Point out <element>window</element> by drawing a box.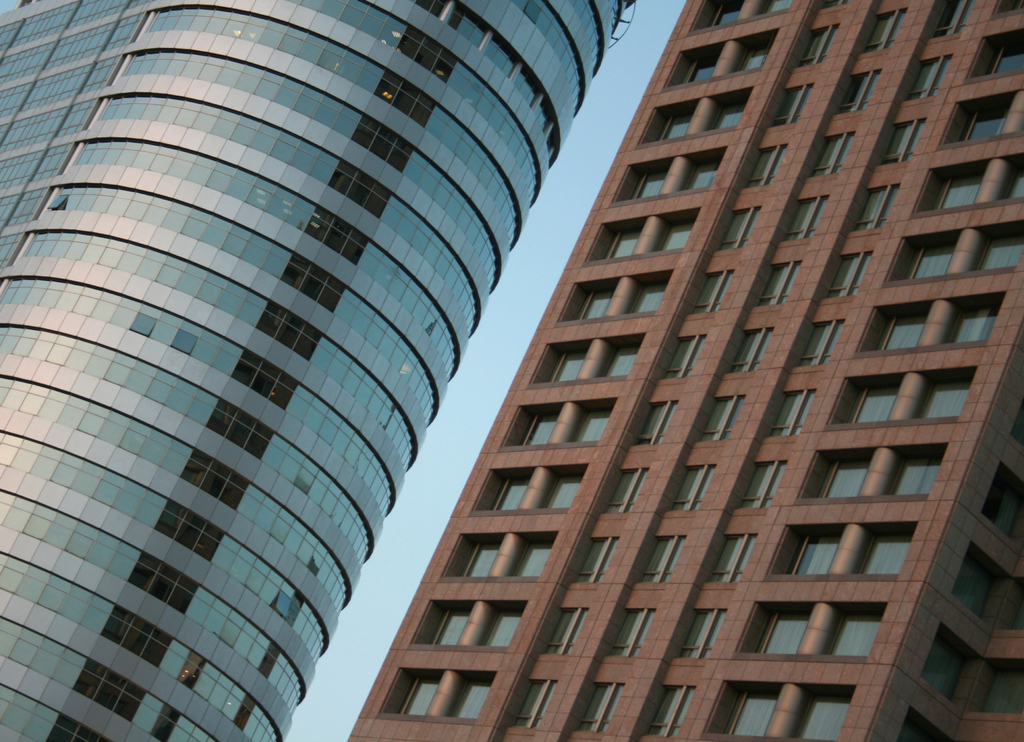
<box>773,83,815,127</box>.
